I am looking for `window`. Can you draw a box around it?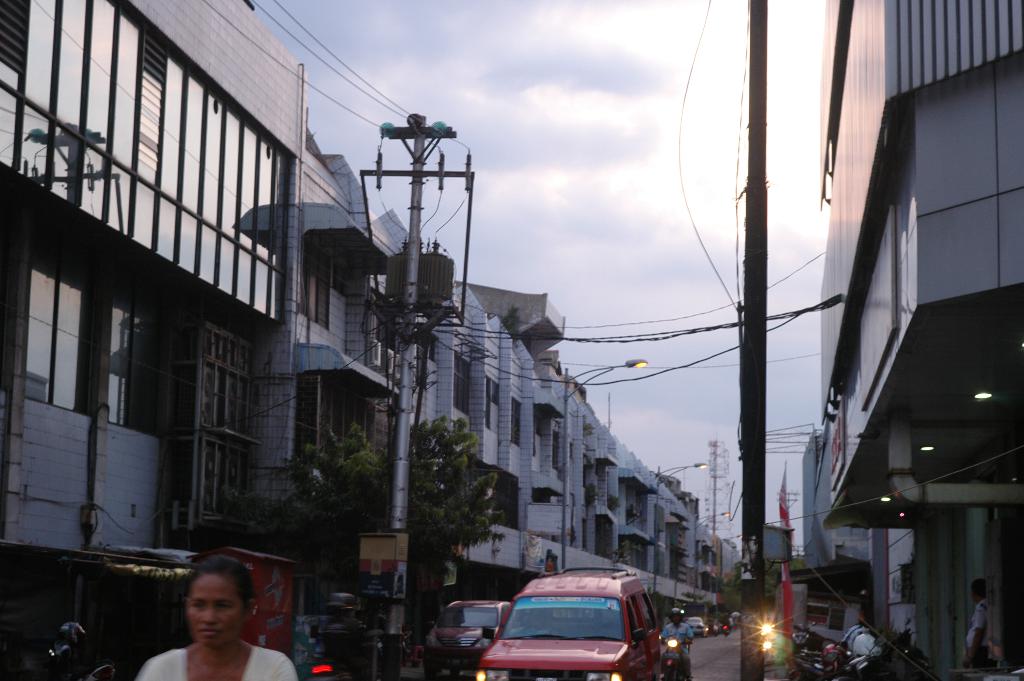
Sure, the bounding box is rect(453, 356, 470, 416).
